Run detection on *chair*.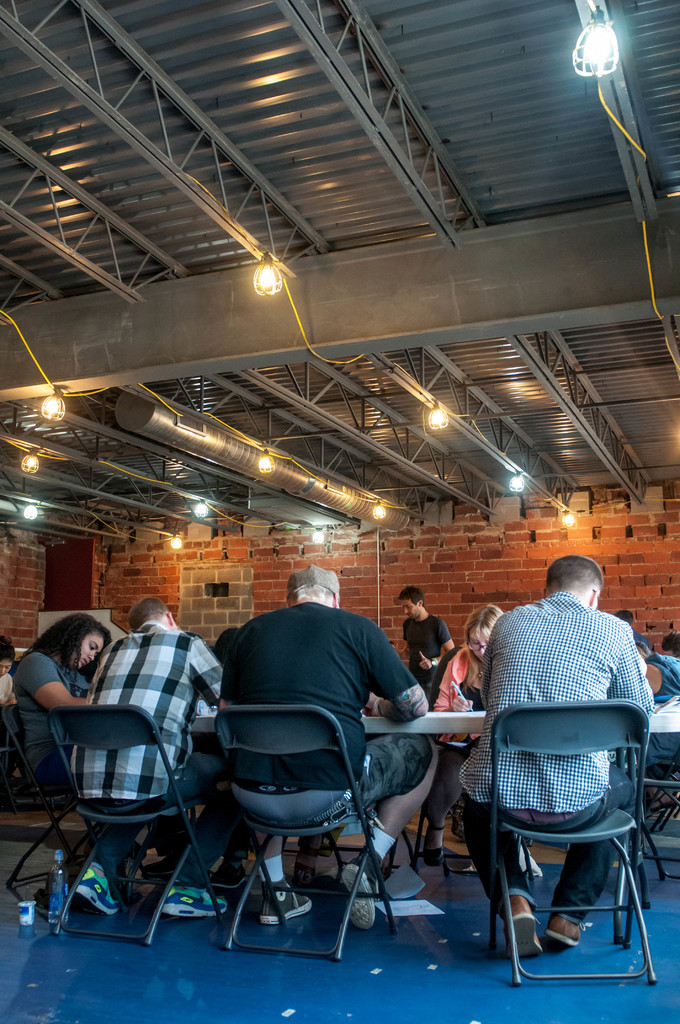
Result: (left=0, top=702, right=115, bottom=905).
